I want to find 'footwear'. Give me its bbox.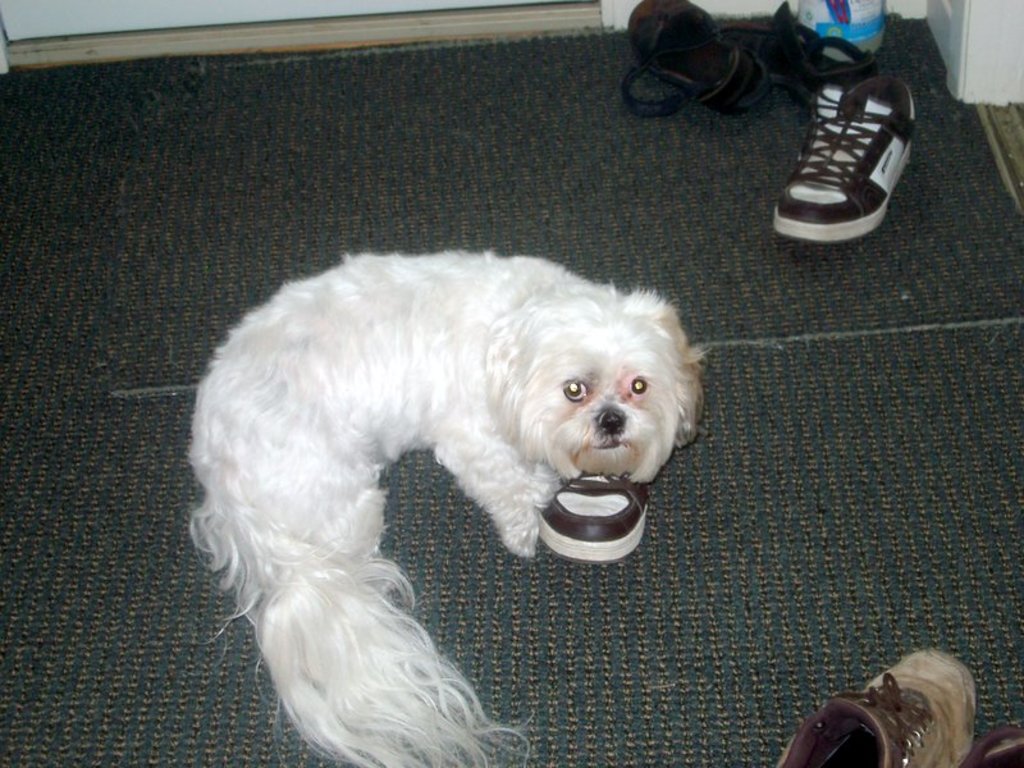
bbox(540, 471, 654, 556).
